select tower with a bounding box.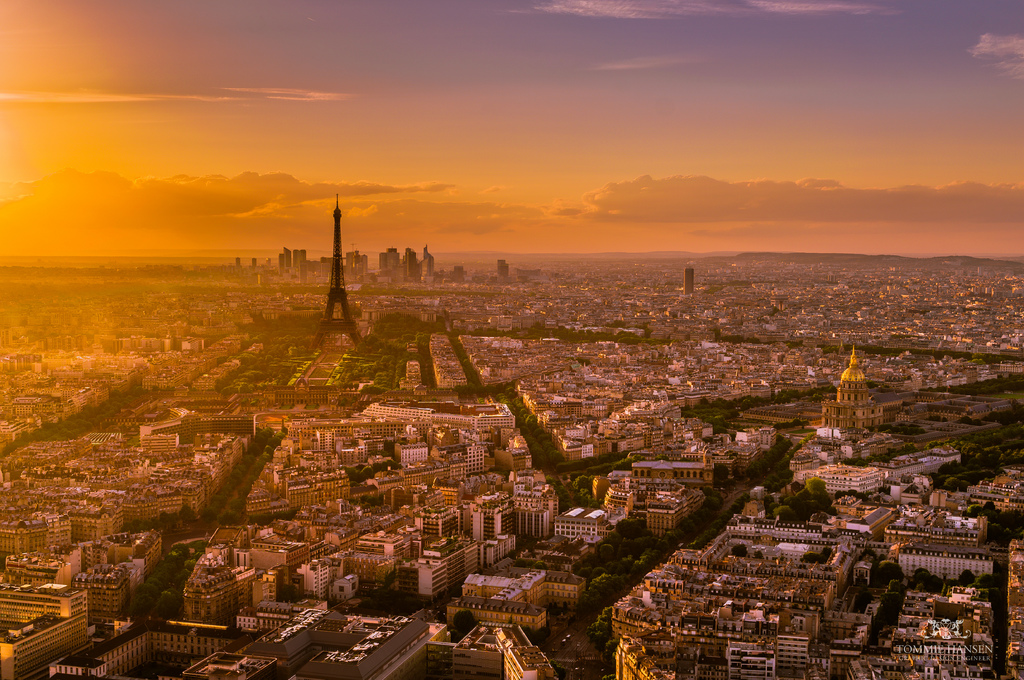
[287,192,372,355].
